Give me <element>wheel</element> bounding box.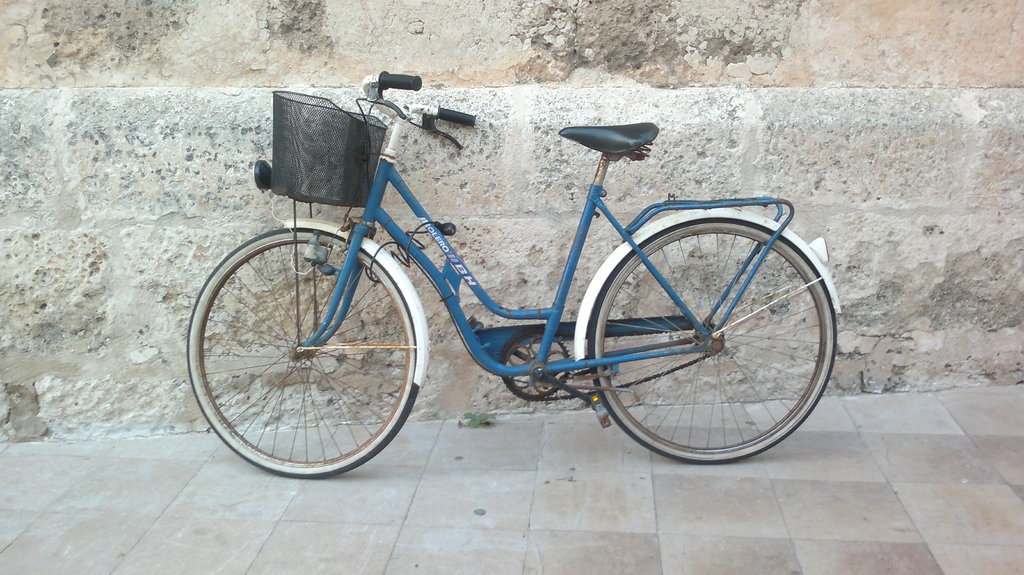
187:226:420:478.
